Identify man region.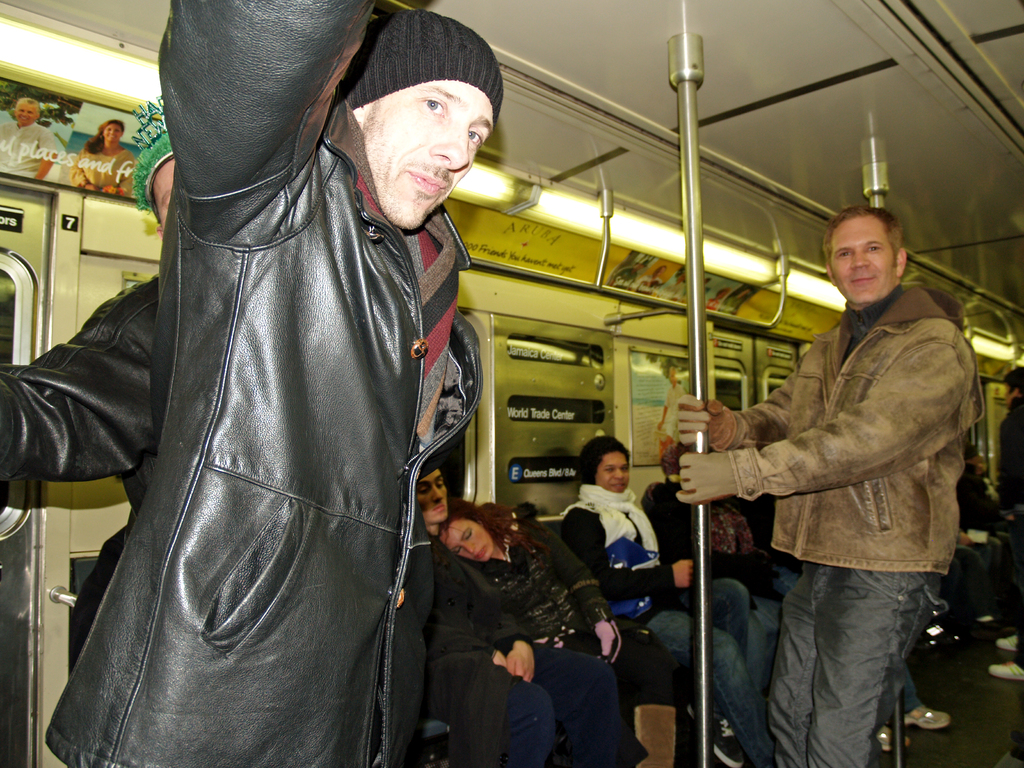
Region: rect(419, 465, 636, 767).
